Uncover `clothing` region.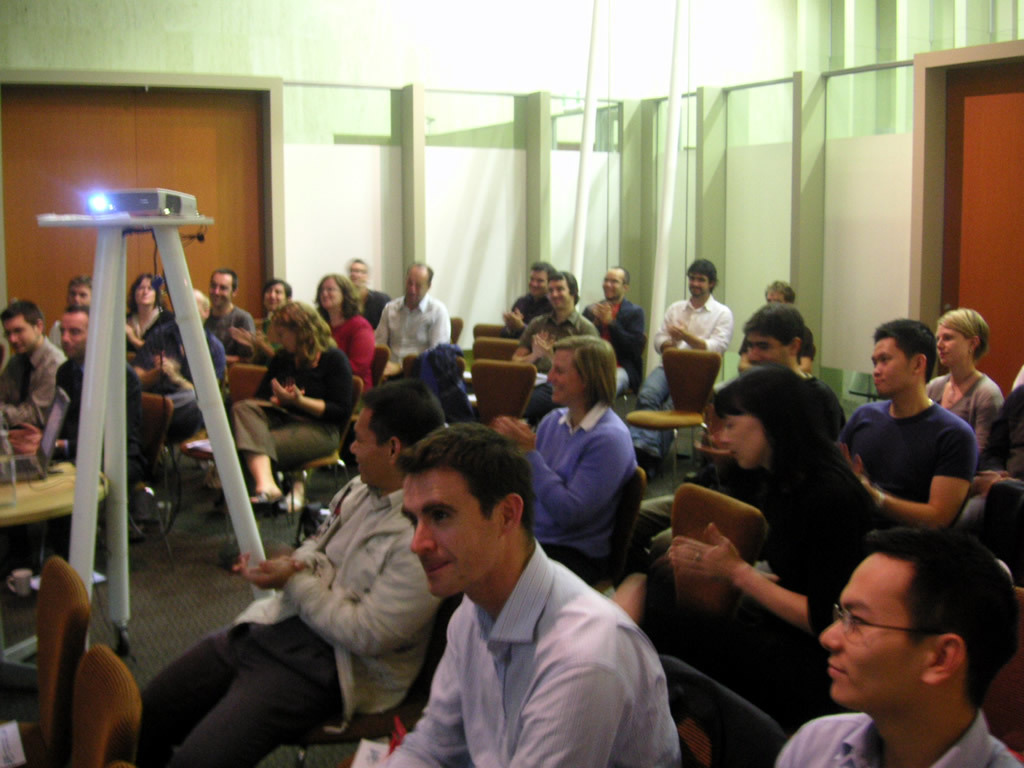
Uncovered: box(206, 306, 256, 362).
